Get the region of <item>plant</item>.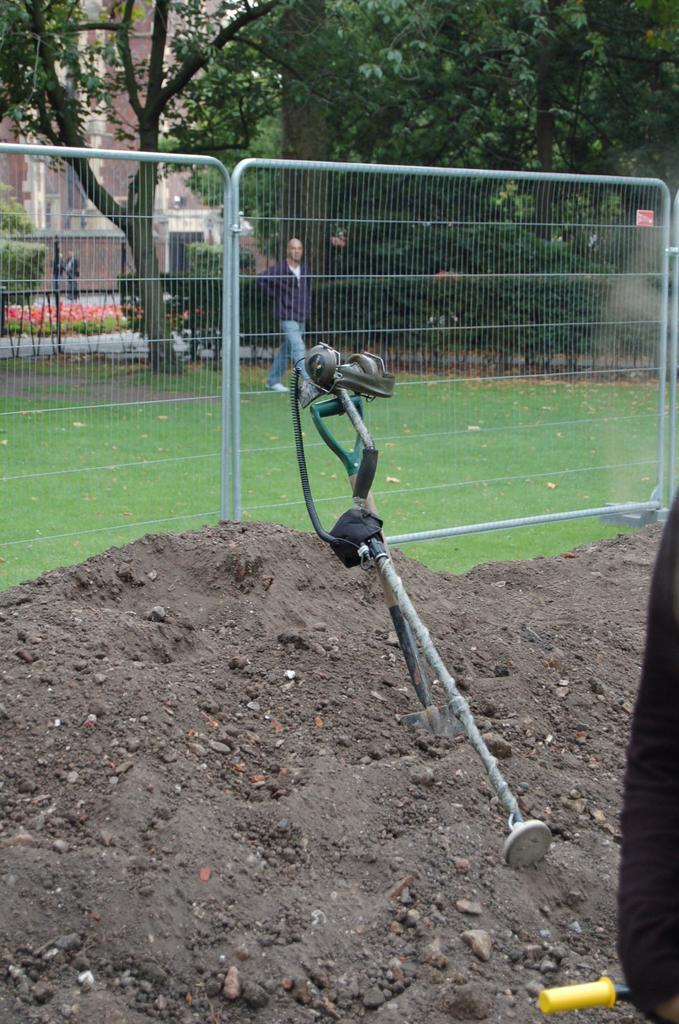
crop(0, 303, 132, 335).
